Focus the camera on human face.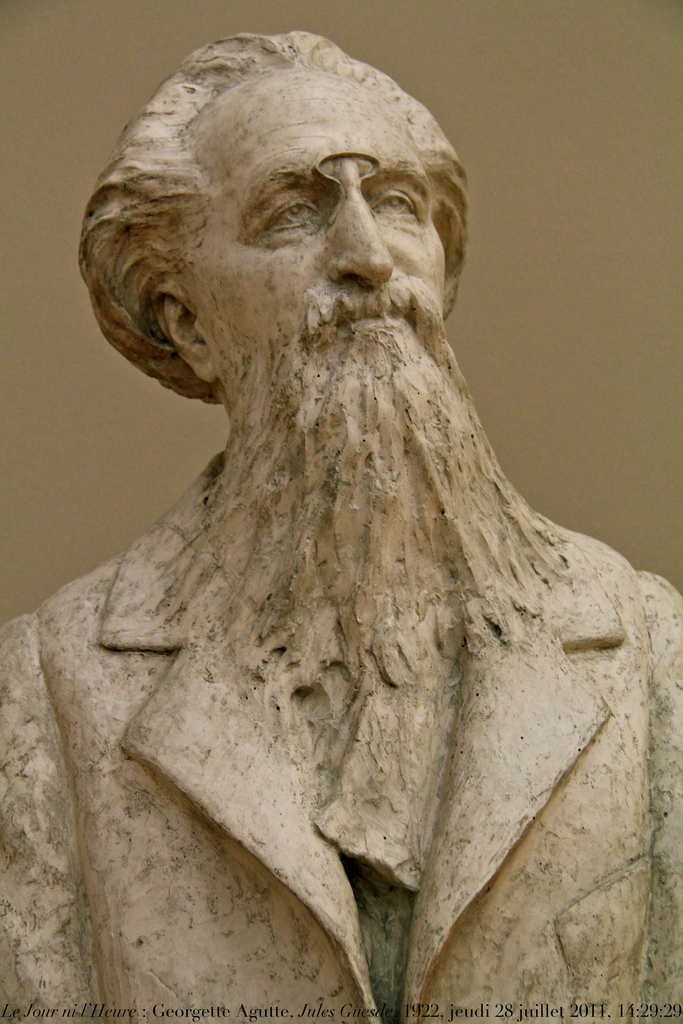
Focus region: detection(211, 102, 445, 379).
